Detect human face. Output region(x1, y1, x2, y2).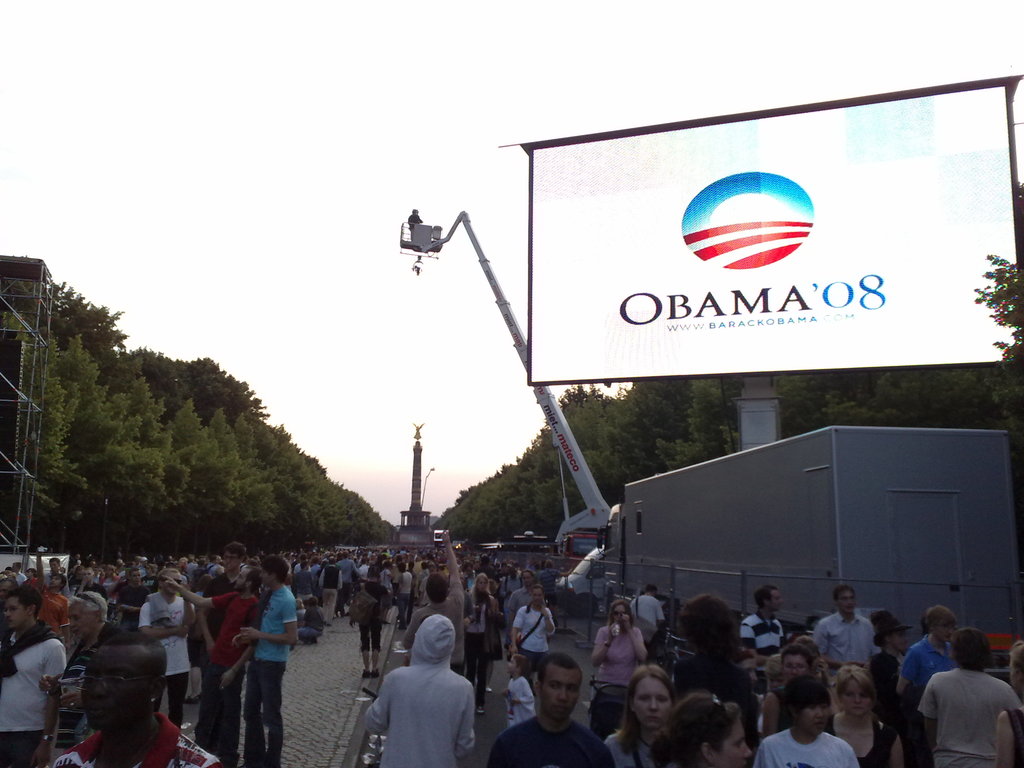
region(228, 570, 251, 594).
